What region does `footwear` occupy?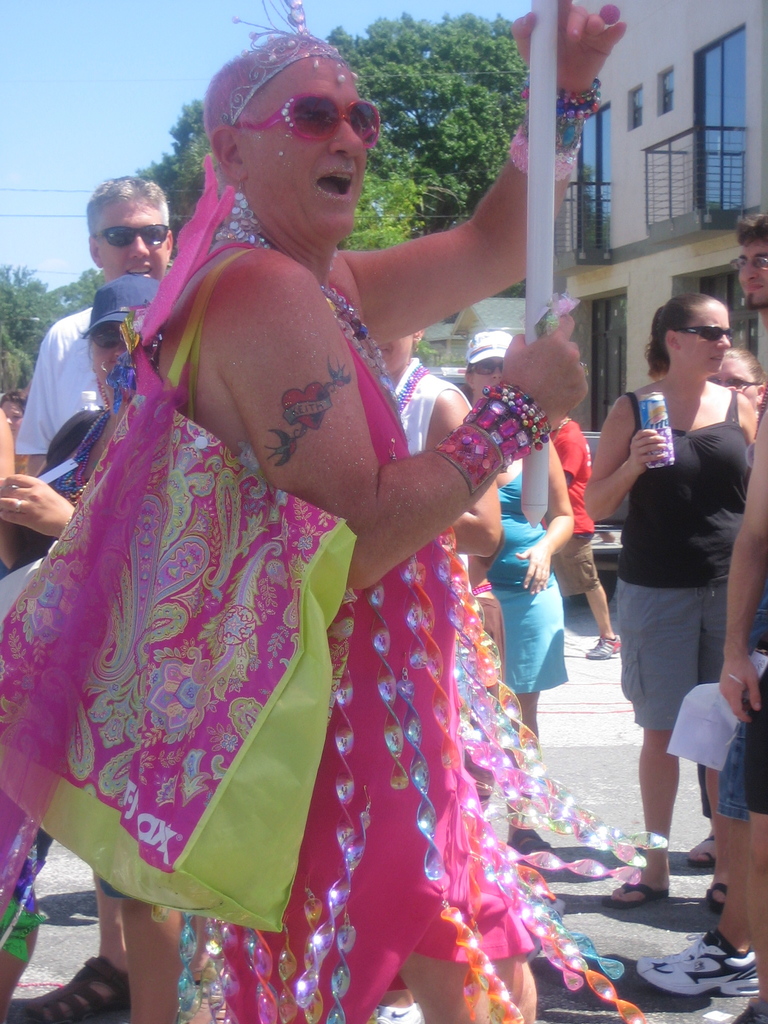
Rect(367, 1000, 426, 1023).
